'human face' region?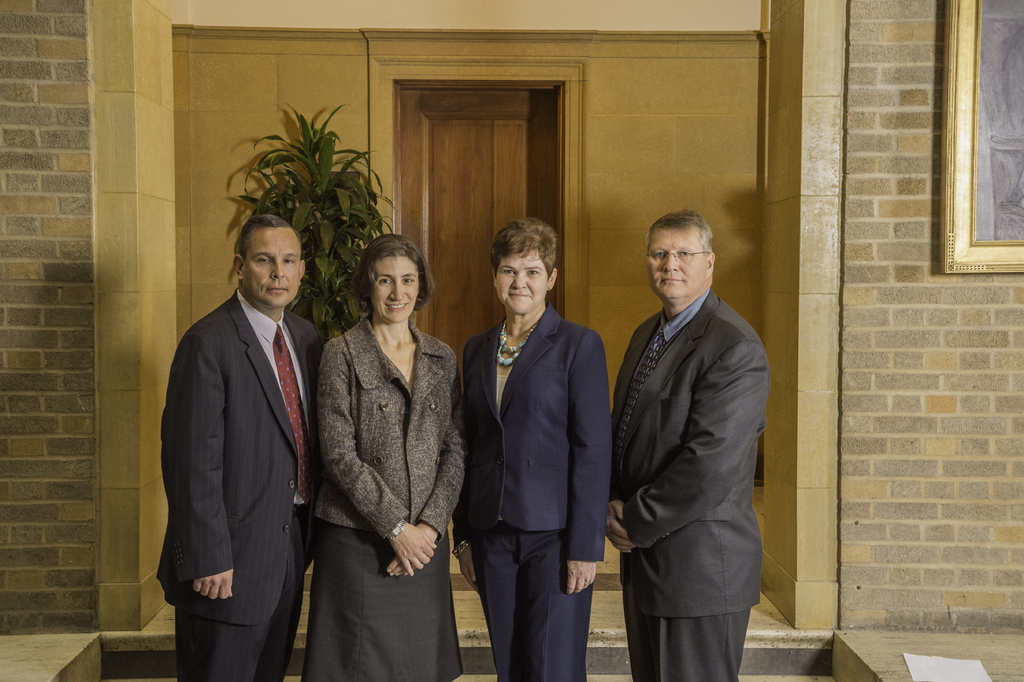
crop(376, 258, 417, 324)
